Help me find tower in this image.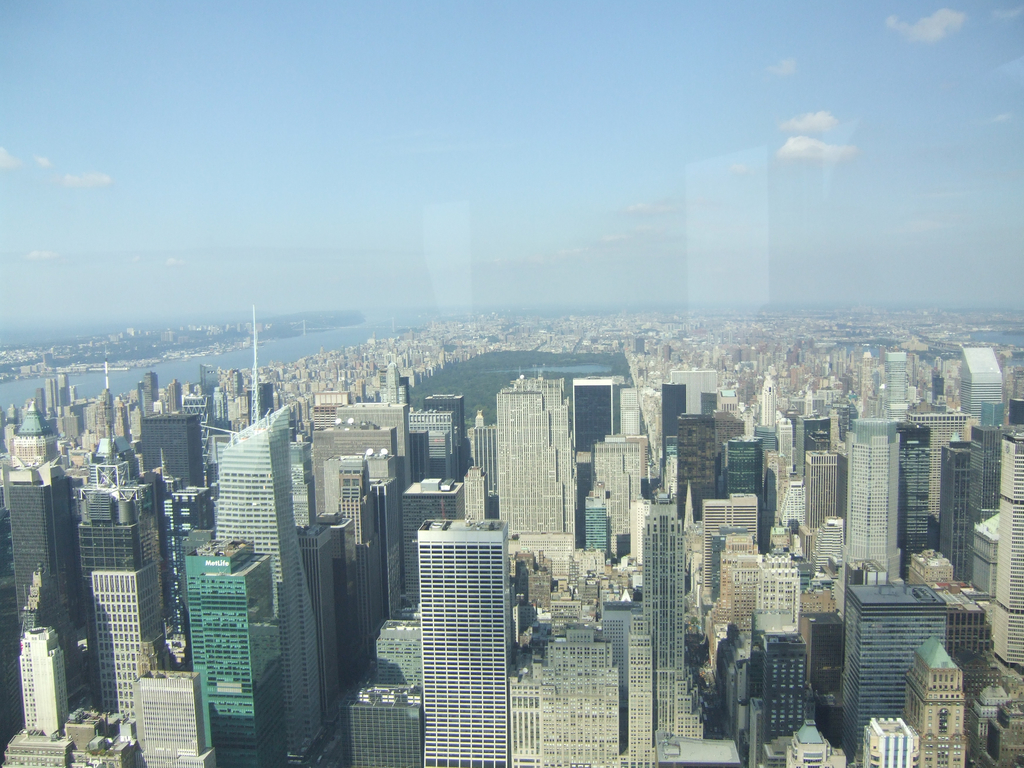
Found it: crop(297, 389, 417, 655).
